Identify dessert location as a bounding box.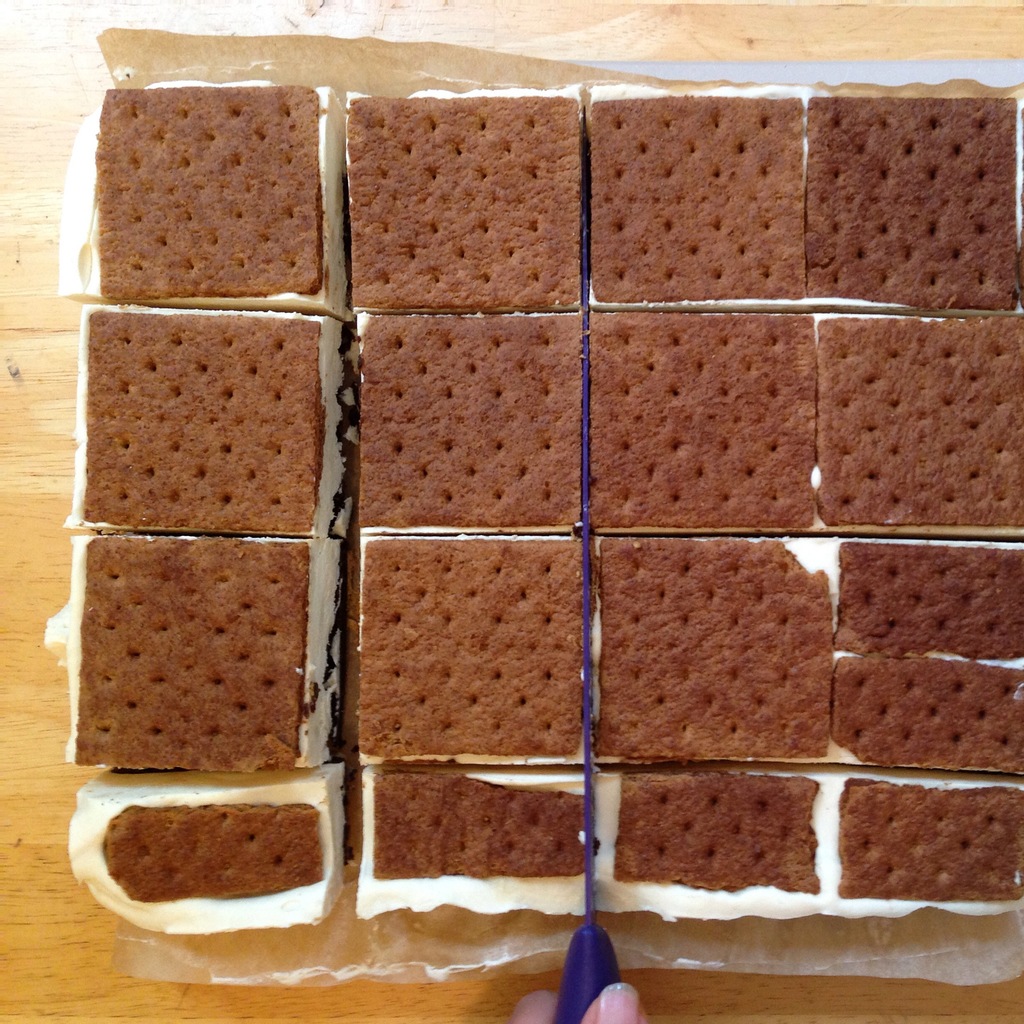
region(102, 89, 348, 309).
